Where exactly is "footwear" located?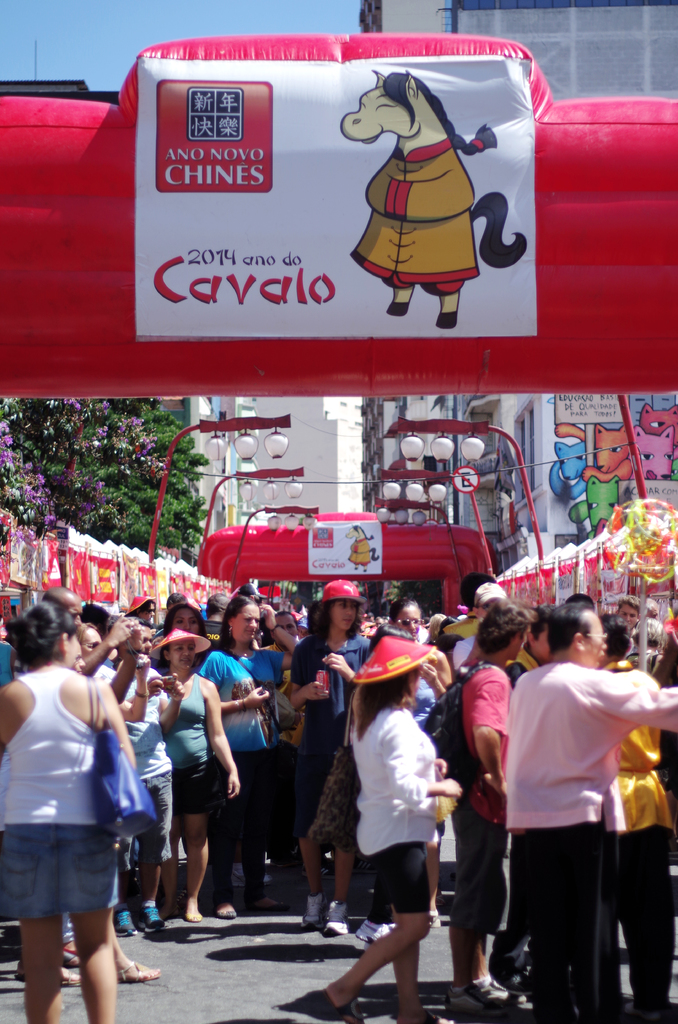
Its bounding box is [x1=11, y1=970, x2=81, y2=986].
